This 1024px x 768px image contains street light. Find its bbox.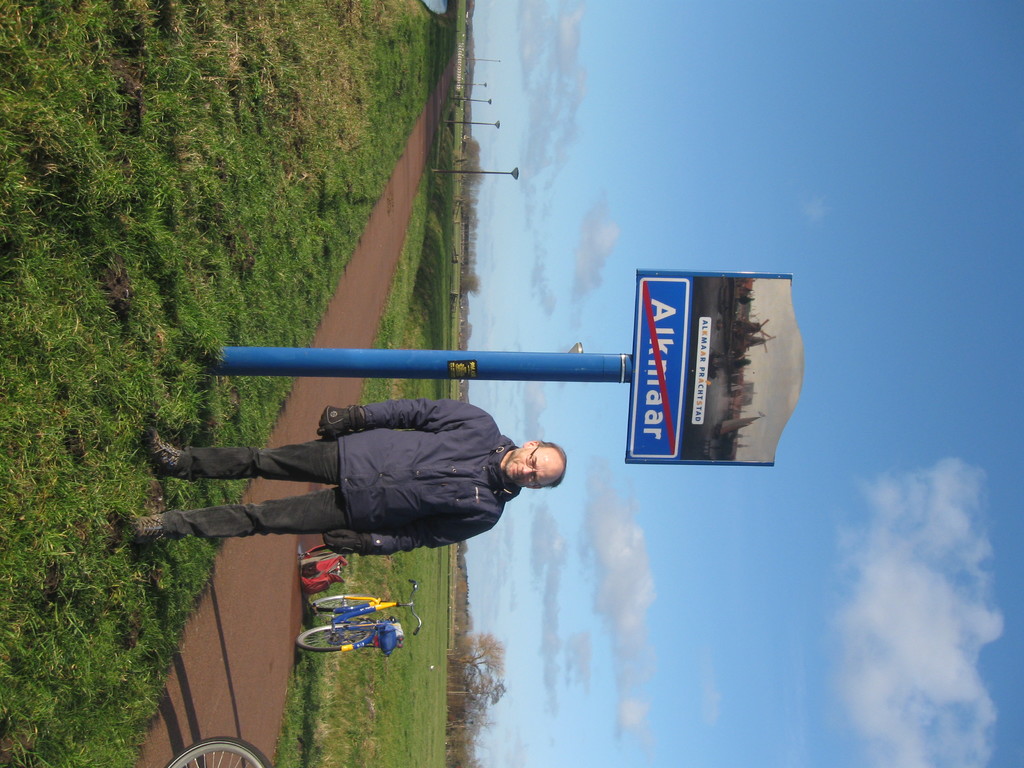
x1=442 y1=119 x2=501 y2=131.
